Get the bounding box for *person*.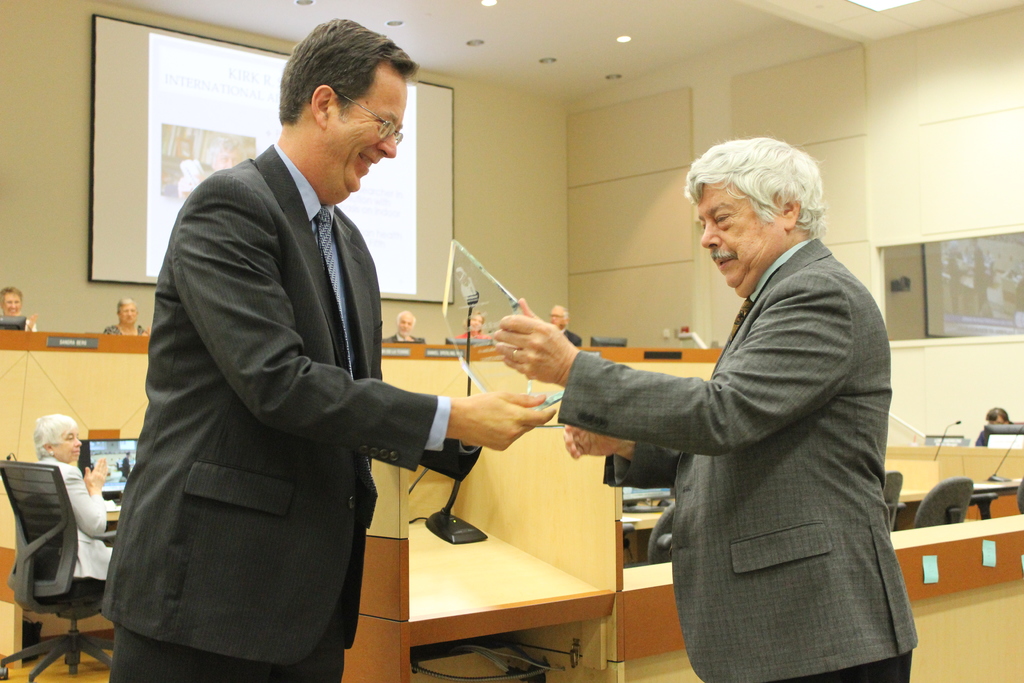
select_region(139, 29, 484, 667).
